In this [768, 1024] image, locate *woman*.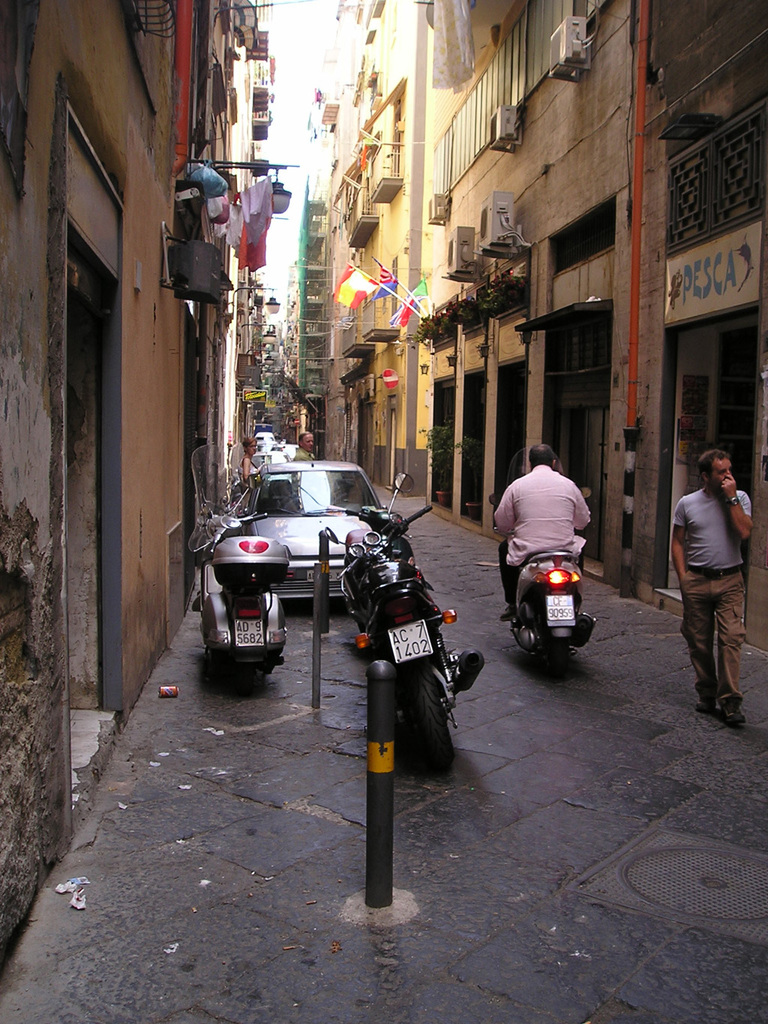
Bounding box: box(239, 433, 260, 480).
